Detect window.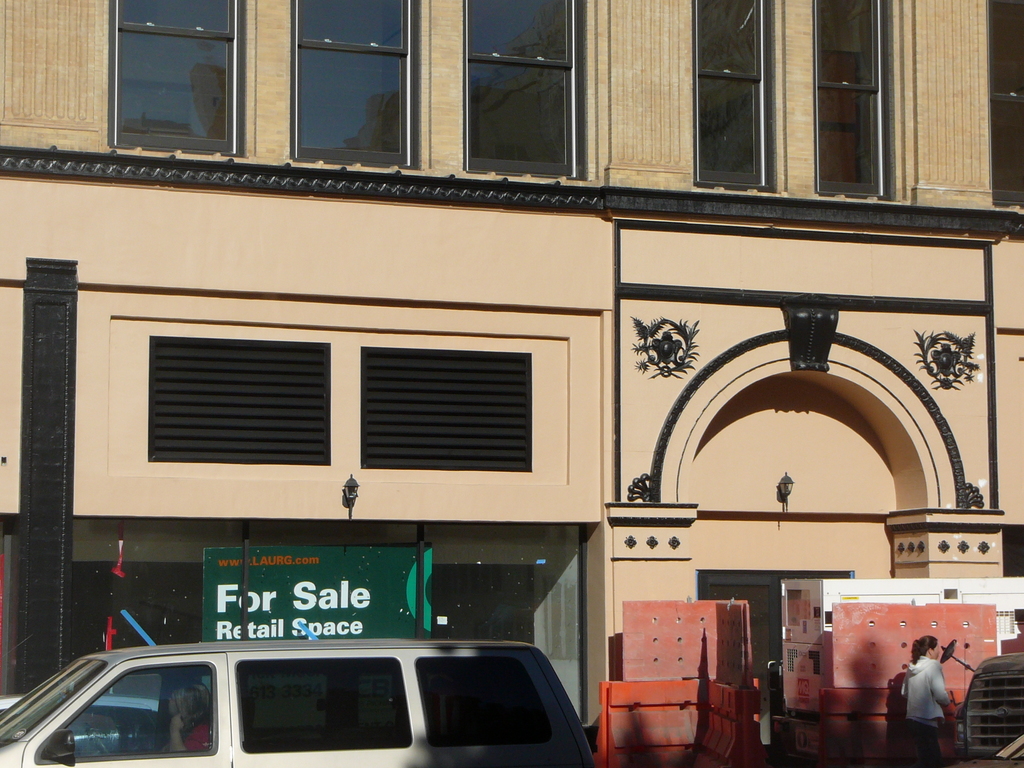
Detected at bbox=[42, 666, 214, 763].
